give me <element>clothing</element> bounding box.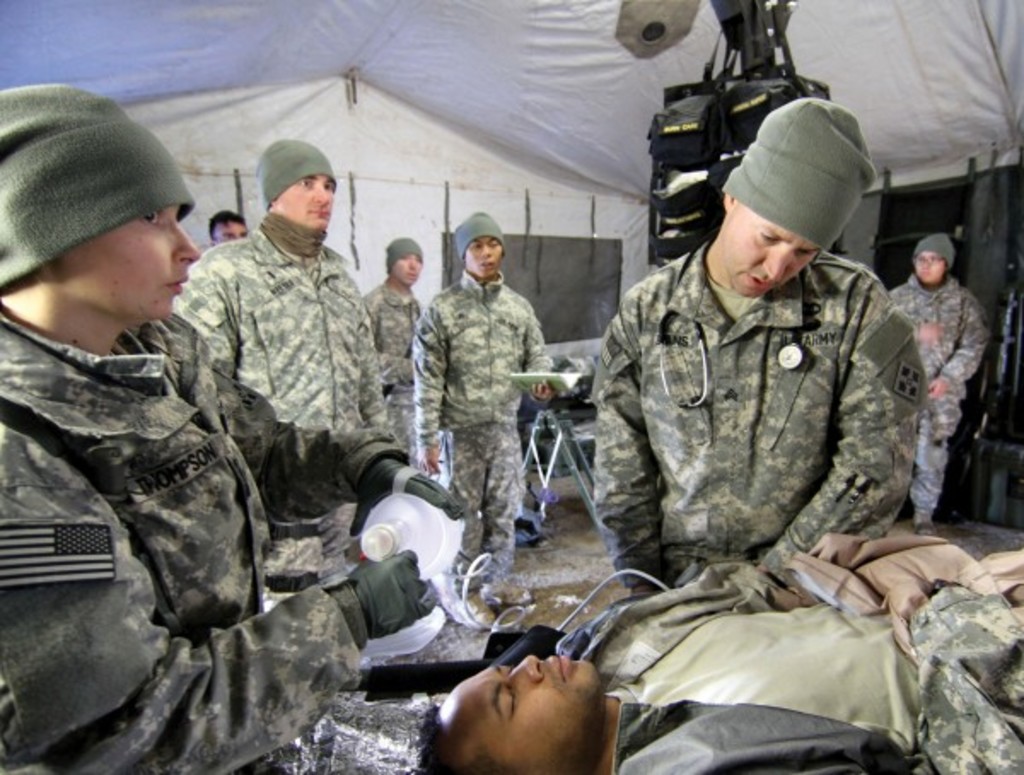
pyautogui.locateOnScreen(406, 275, 548, 432).
